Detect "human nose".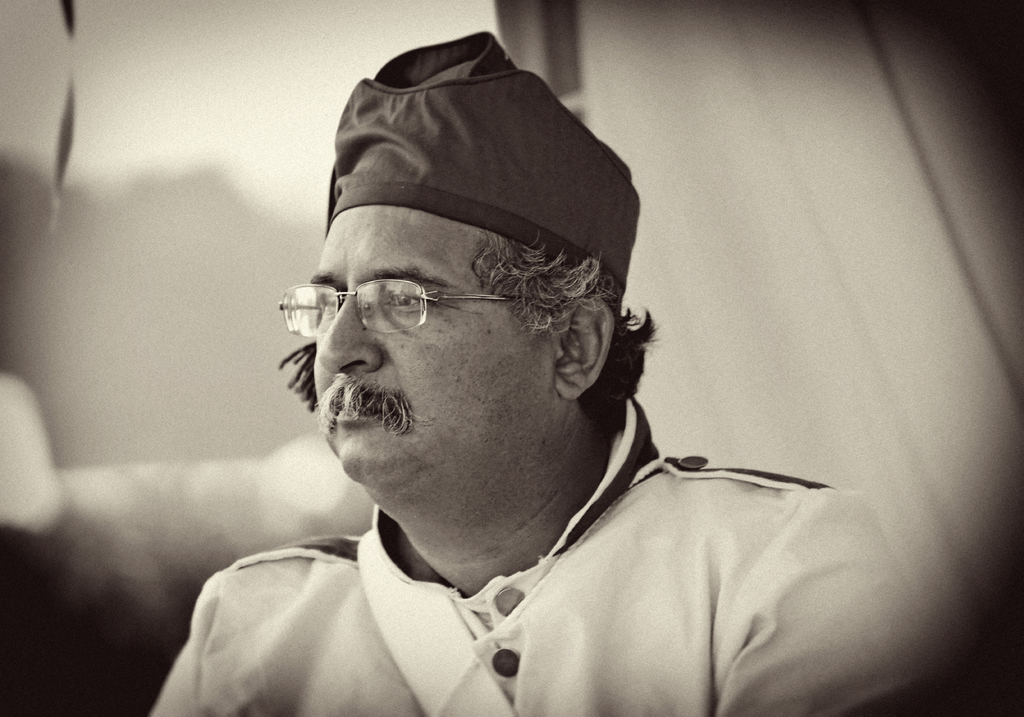
Detected at bbox=(316, 293, 381, 375).
